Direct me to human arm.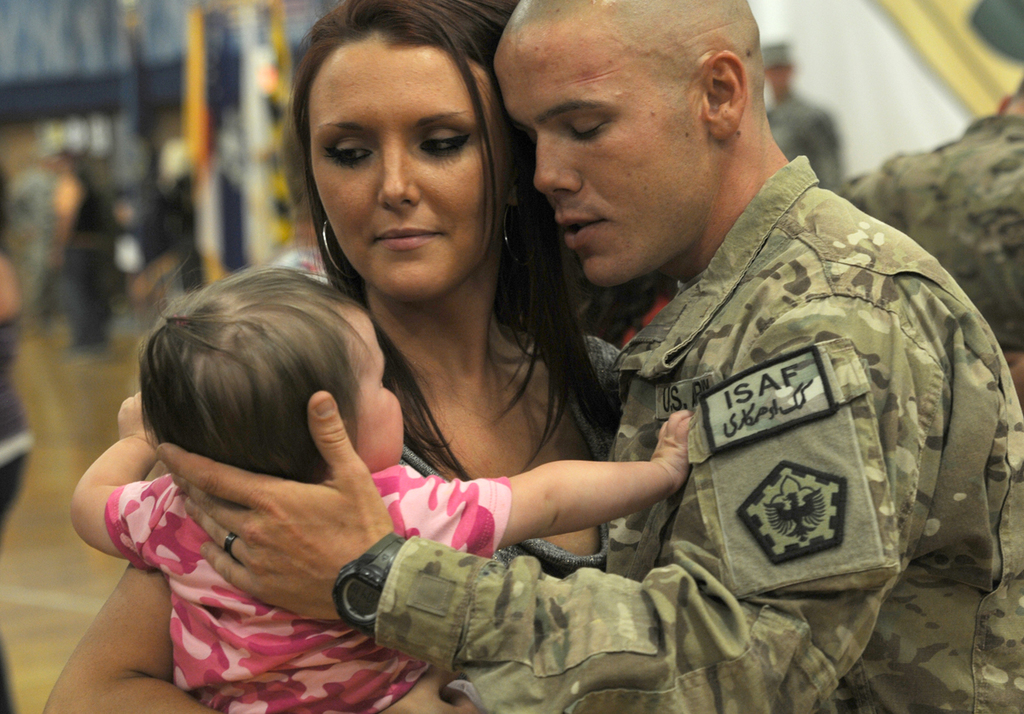
Direction: [1007,349,1023,404].
